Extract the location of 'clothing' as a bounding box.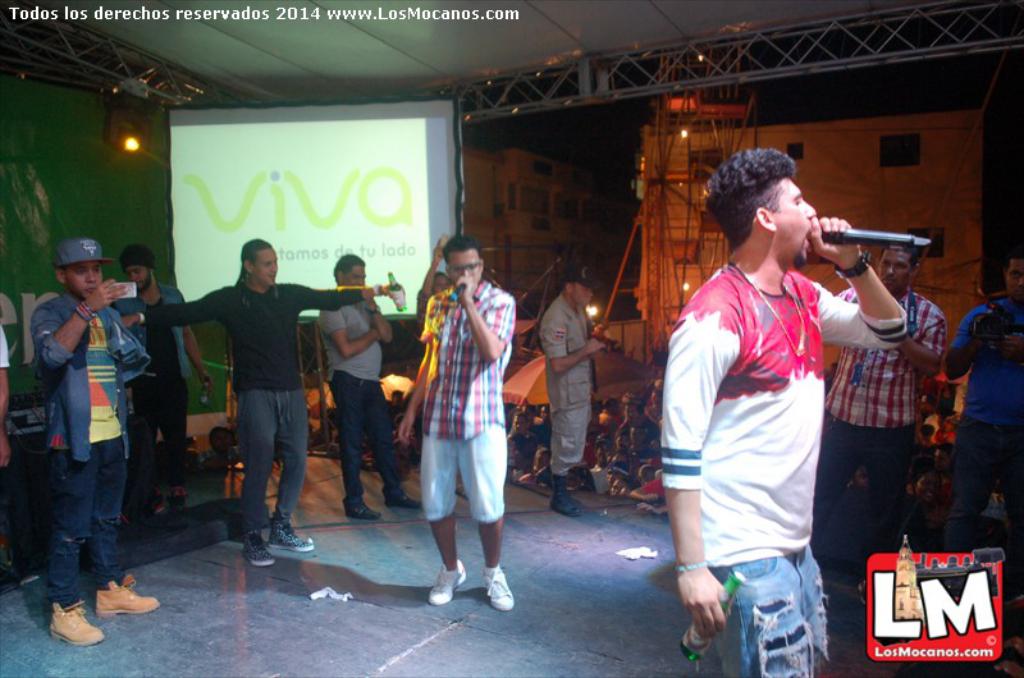
box(817, 276, 942, 565).
